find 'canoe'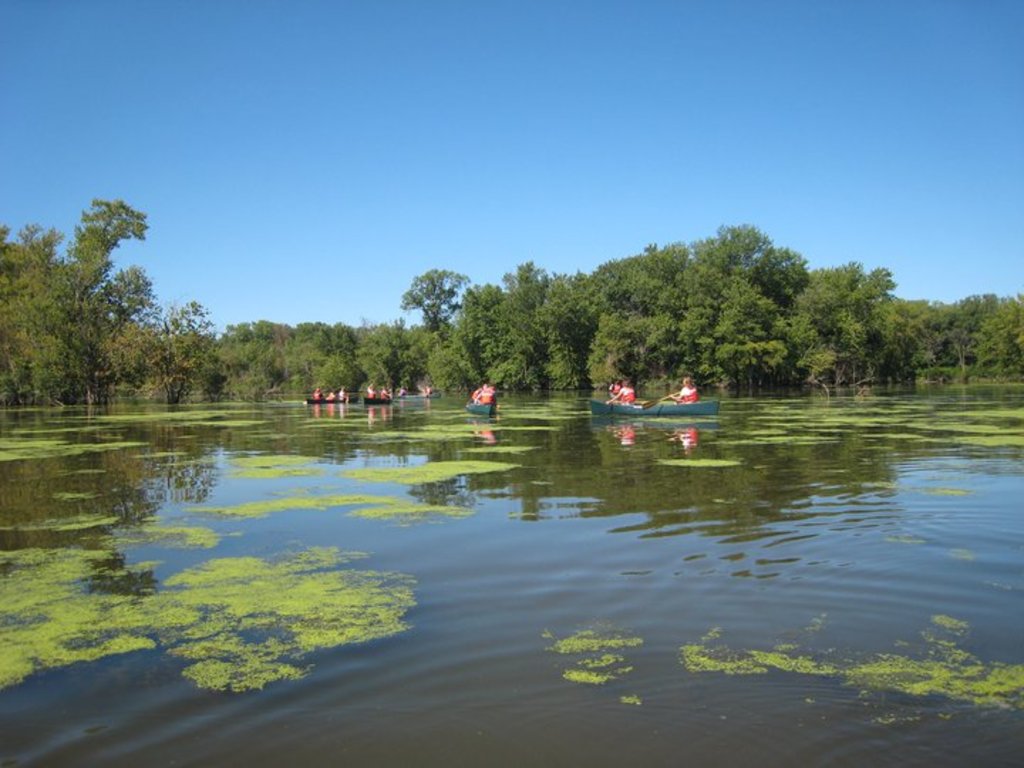
crop(306, 400, 348, 405)
